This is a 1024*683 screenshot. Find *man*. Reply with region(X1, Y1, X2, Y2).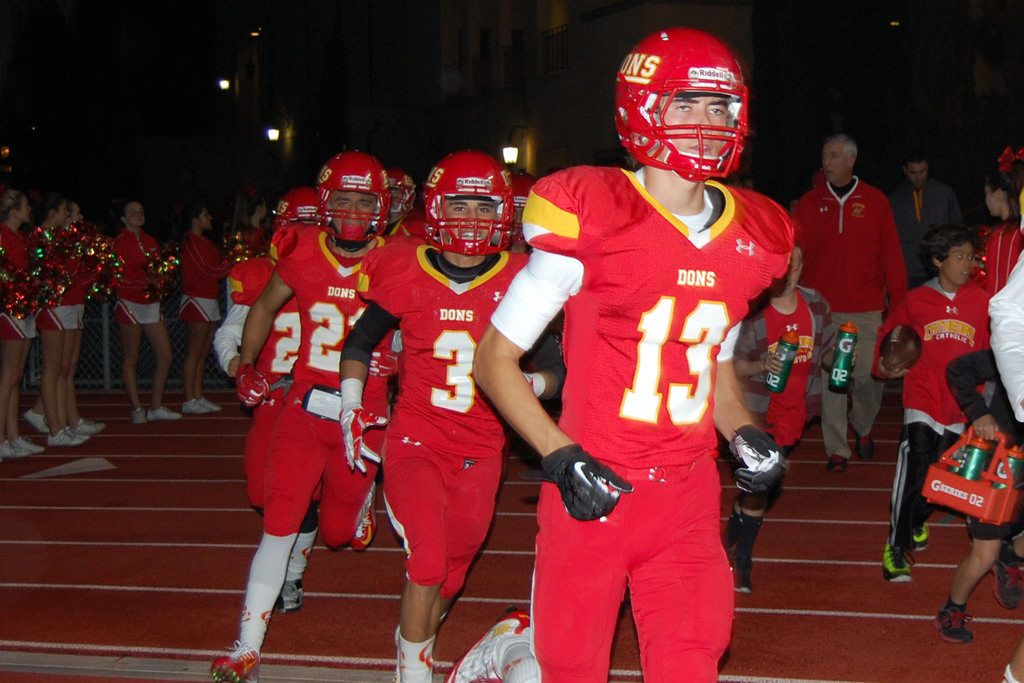
region(217, 186, 324, 608).
